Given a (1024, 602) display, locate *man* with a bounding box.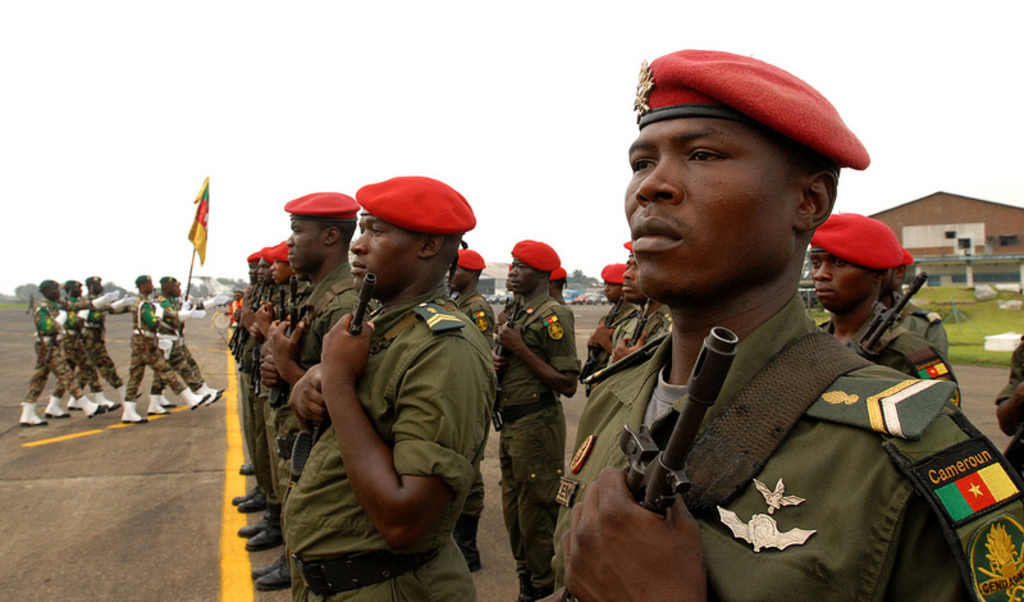
Located: bbox=[548, 269, 566, 302].
